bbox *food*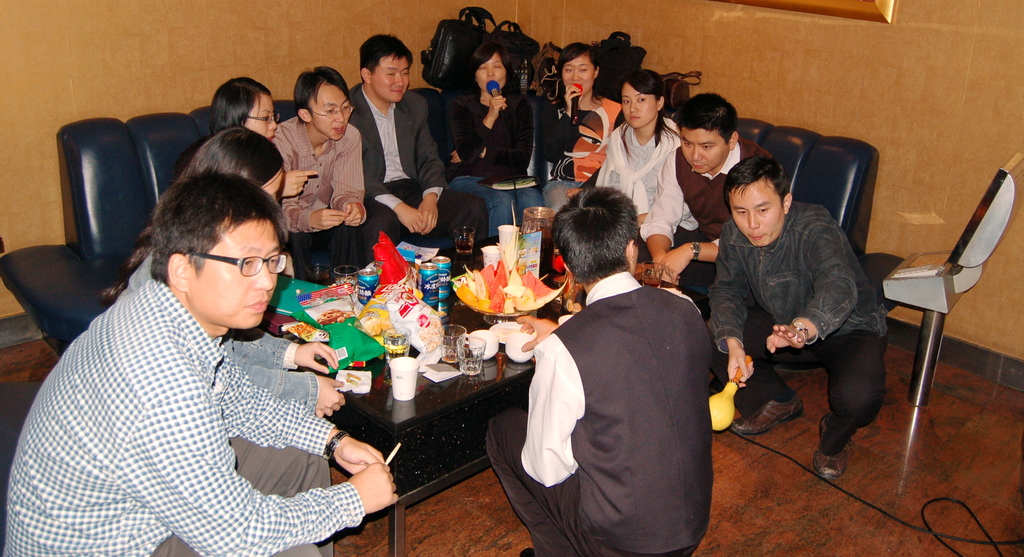
[x1=314, y1=307, x2=353, y2=324]
